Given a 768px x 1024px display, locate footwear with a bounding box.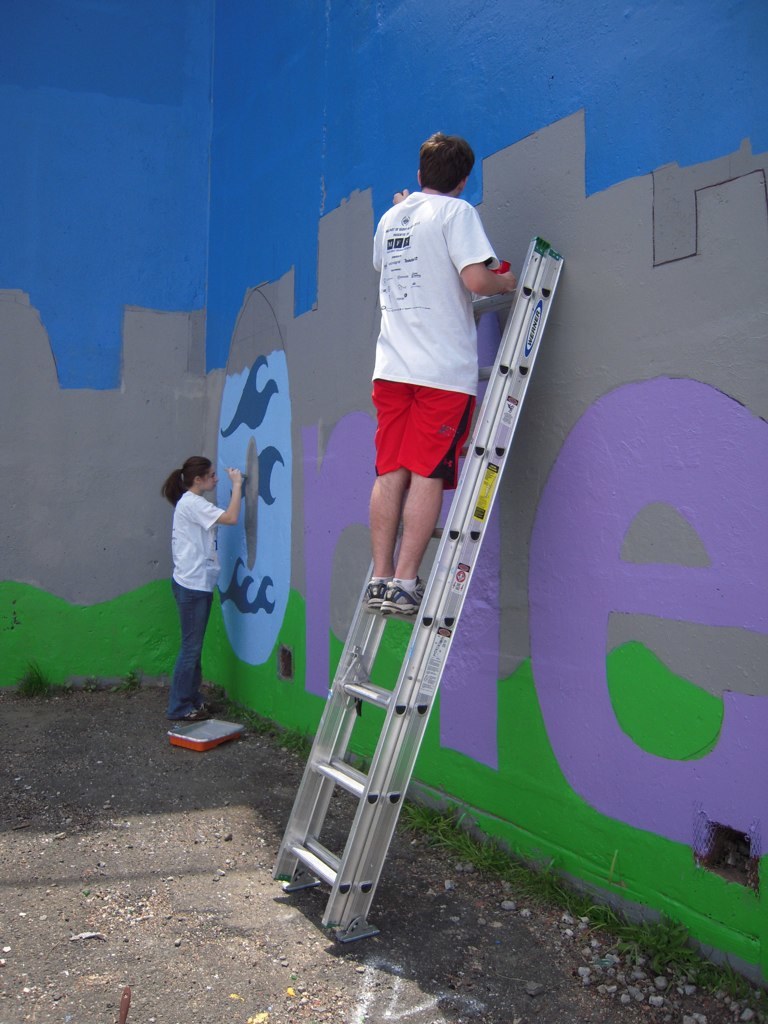
Located: region(197, 697, 211, 713).
